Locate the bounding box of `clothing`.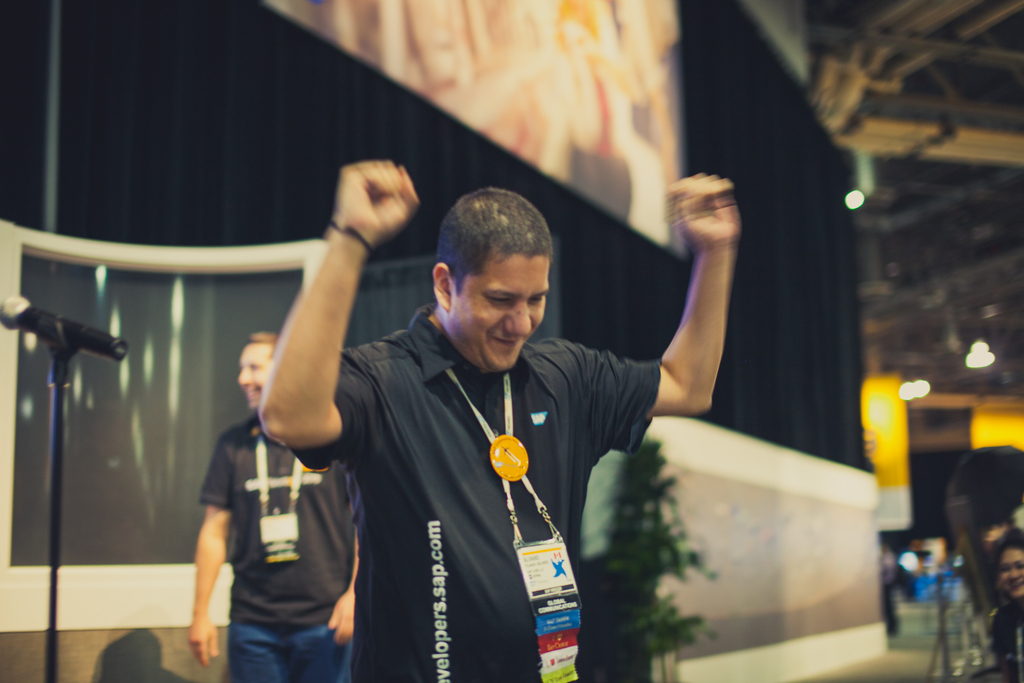
Bounding box: 196, 403, 368, 682.
